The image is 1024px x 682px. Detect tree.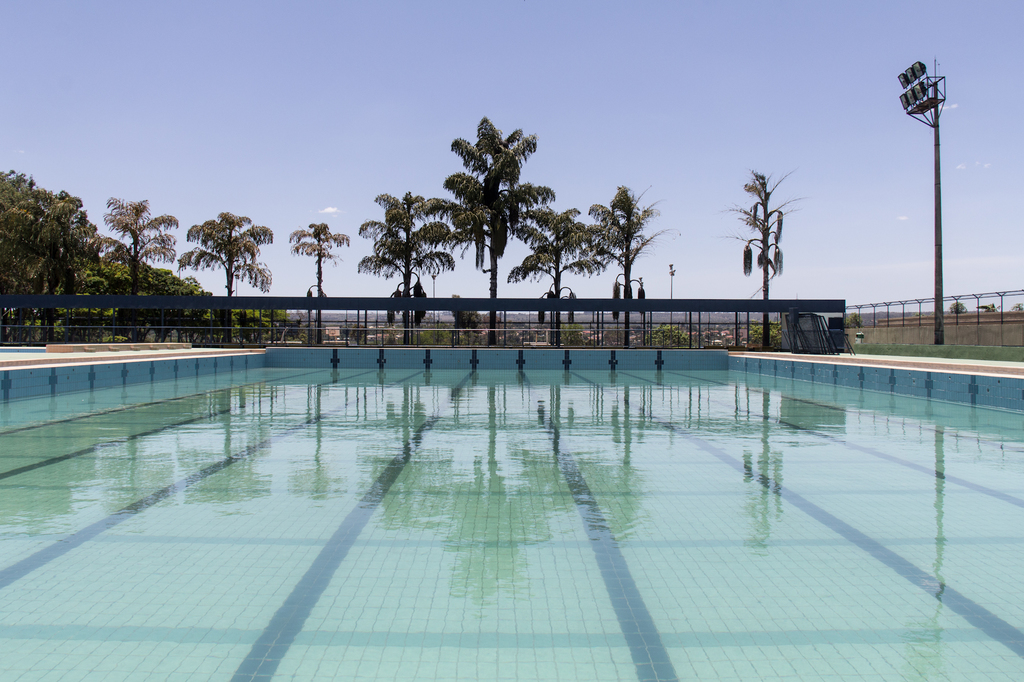
Detection: [left=712, top=168, right=804, bottom=351].
